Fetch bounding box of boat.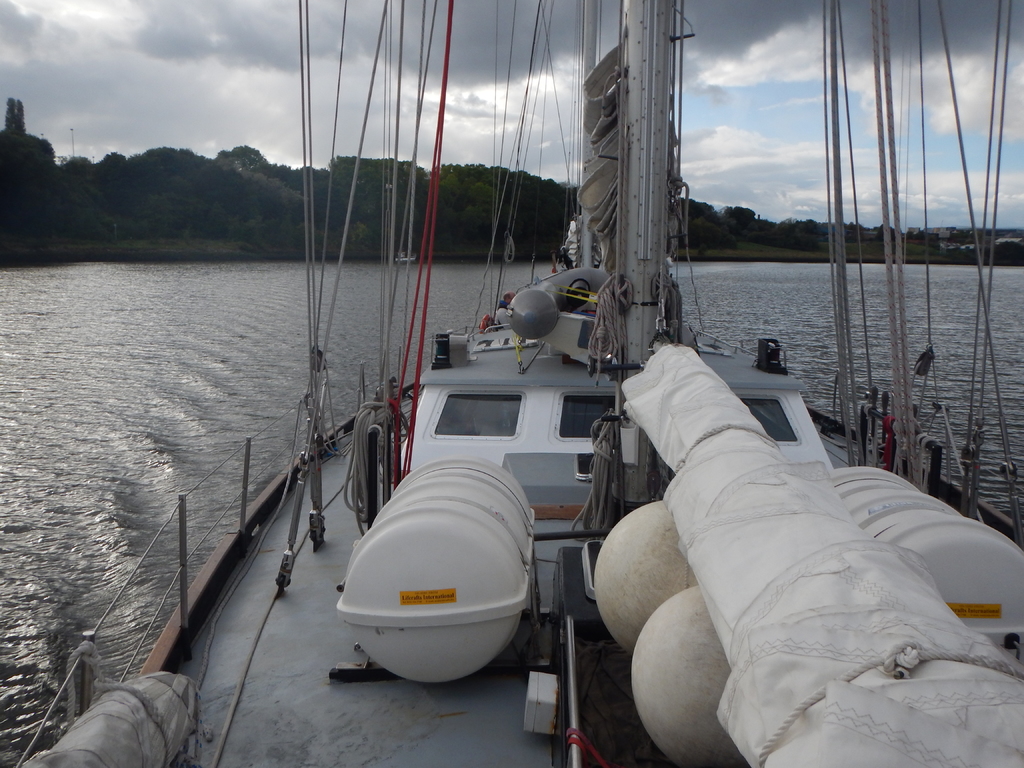
Bbox: [left=234, top=34, right=1023, bottom=742].
